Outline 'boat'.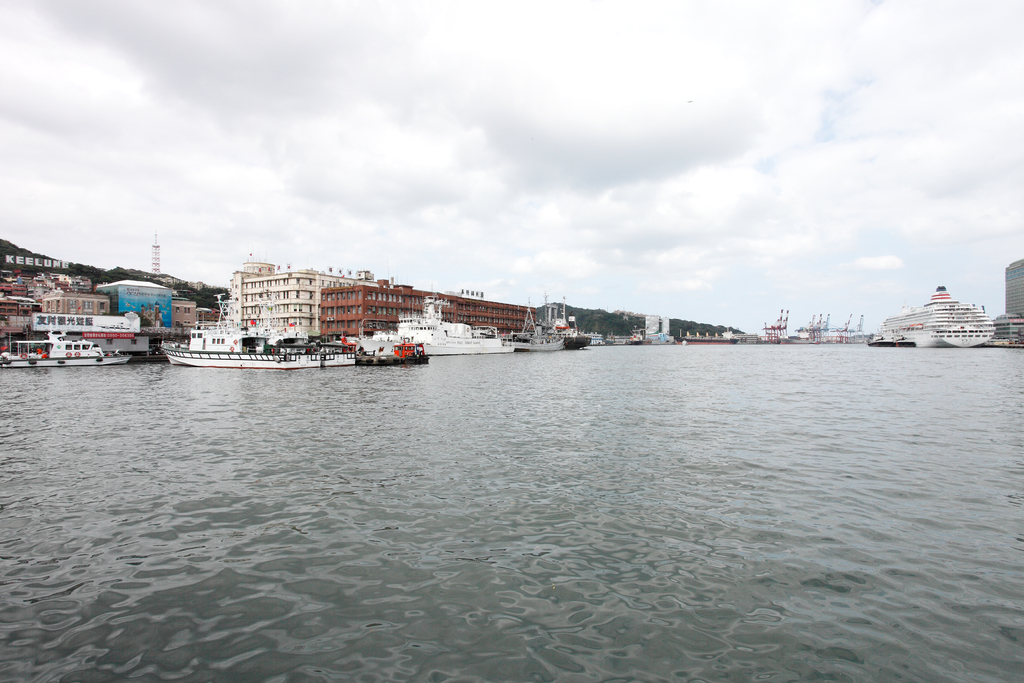
Outline: bbox(872, 283, 996, 343).
